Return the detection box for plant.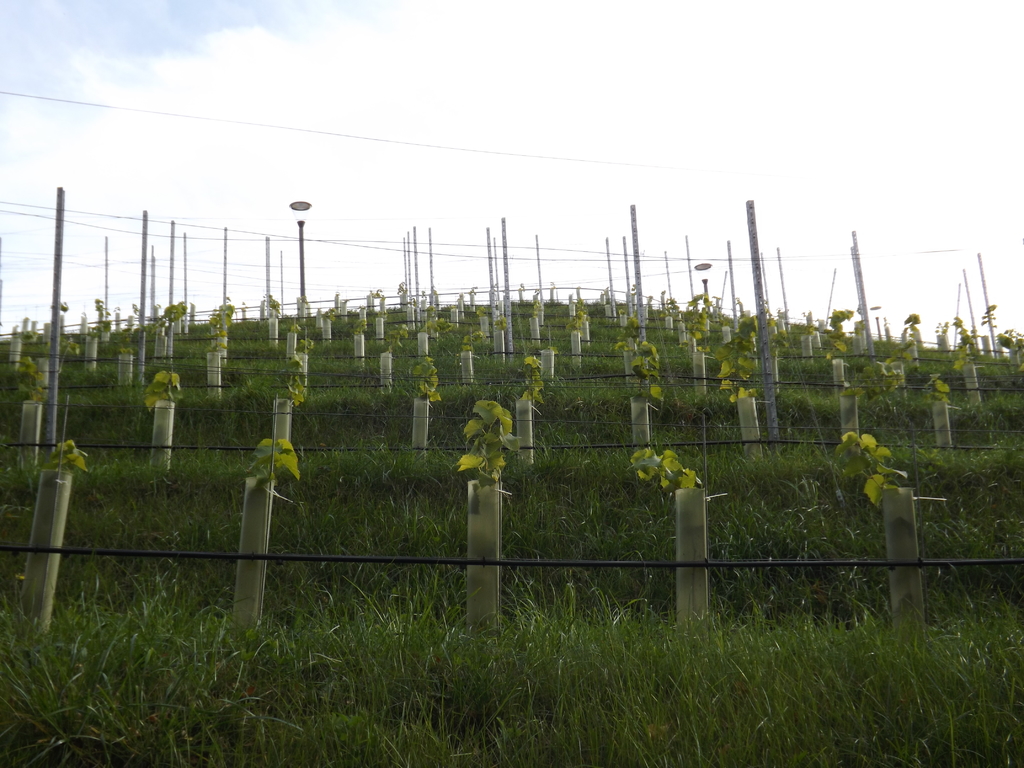
{"x1": 625, "y1": 441, "x2": 714, "y2": 628}.
